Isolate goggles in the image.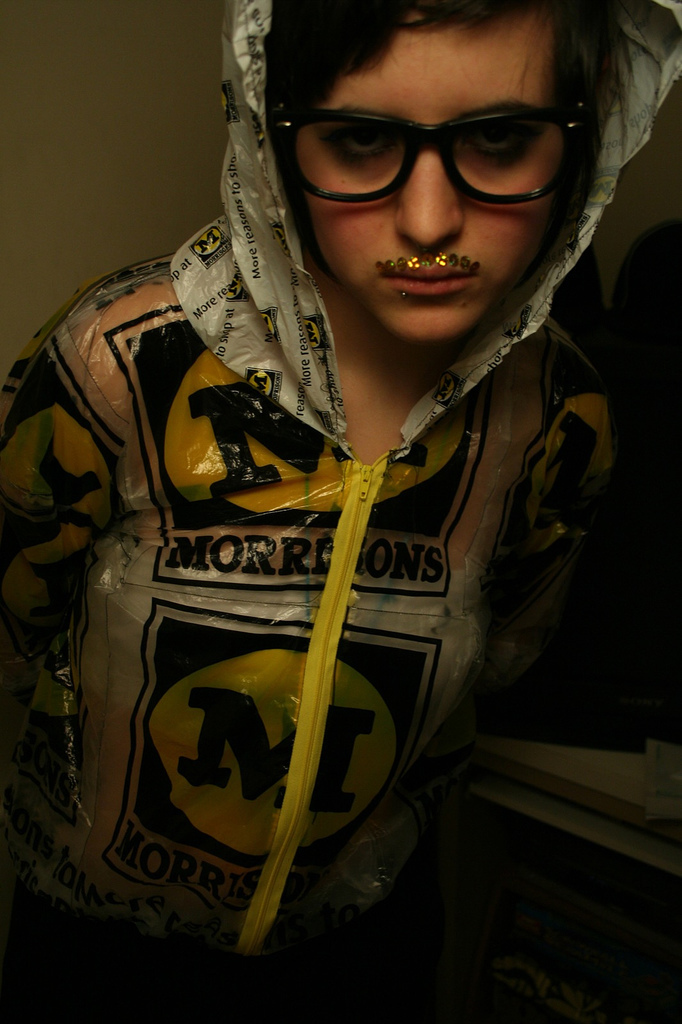
Isolated region: l=271, t=99, r=599, b=195.
